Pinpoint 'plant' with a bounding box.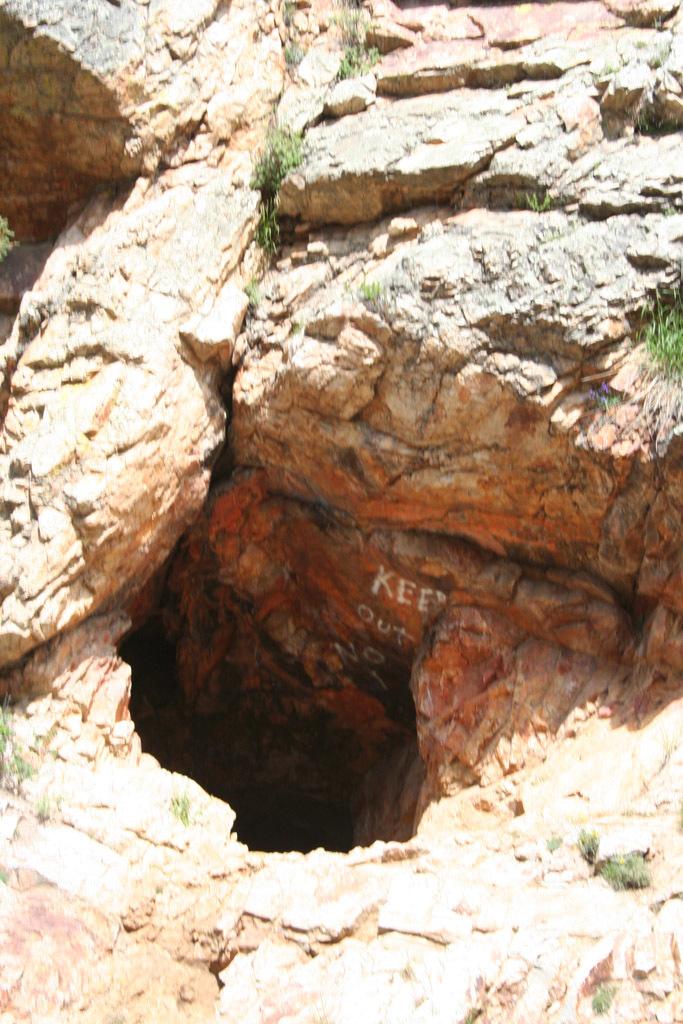
636,285,682,384.
